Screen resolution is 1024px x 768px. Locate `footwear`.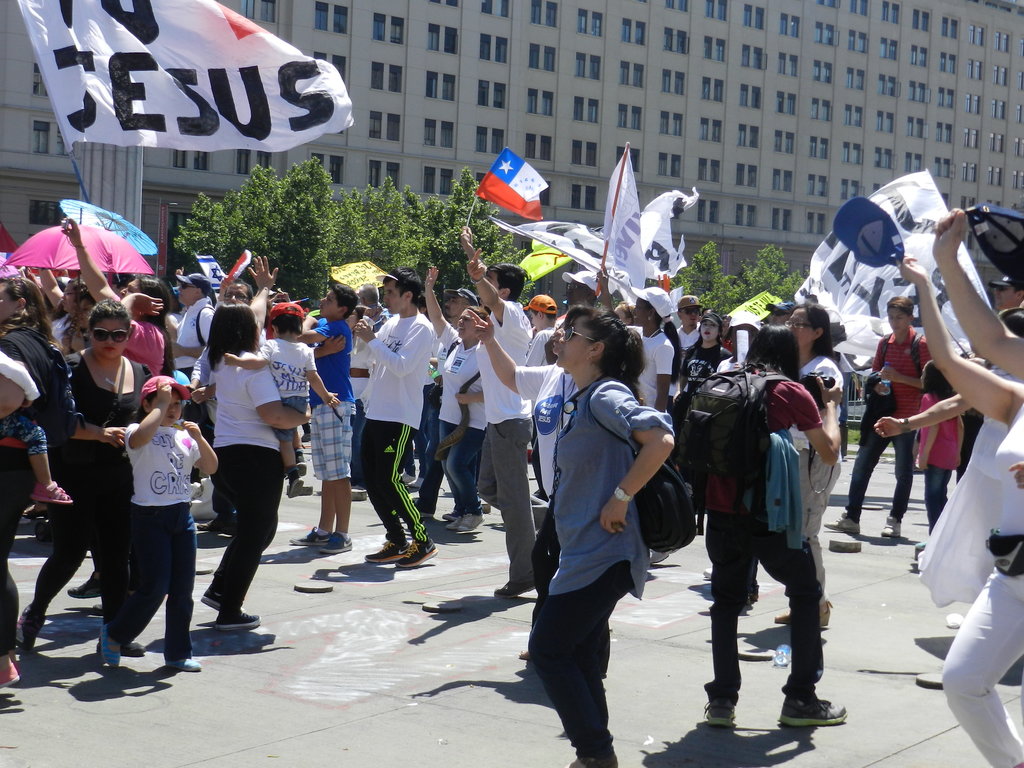
bbox=[774, 604, 838, 628].
